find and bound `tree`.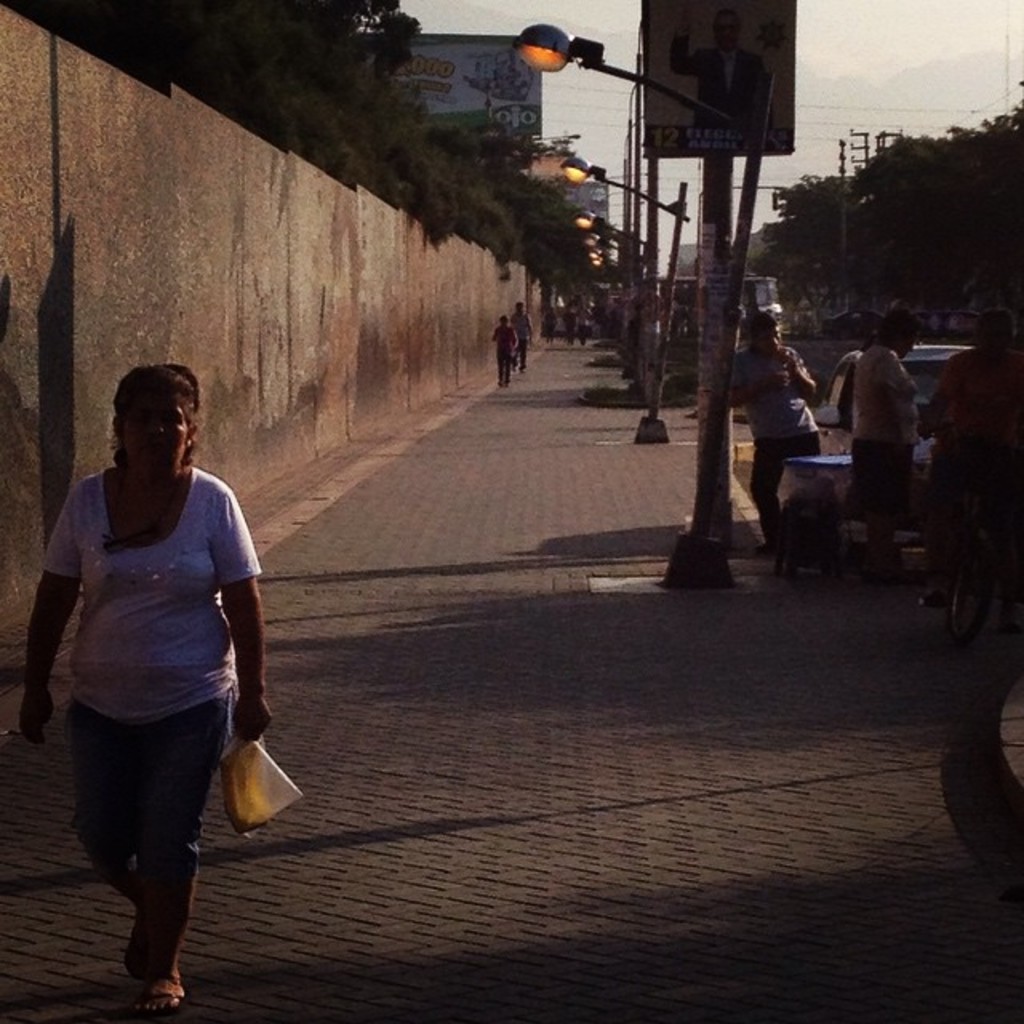
Bound: crop(747, 173, 854, 307).
